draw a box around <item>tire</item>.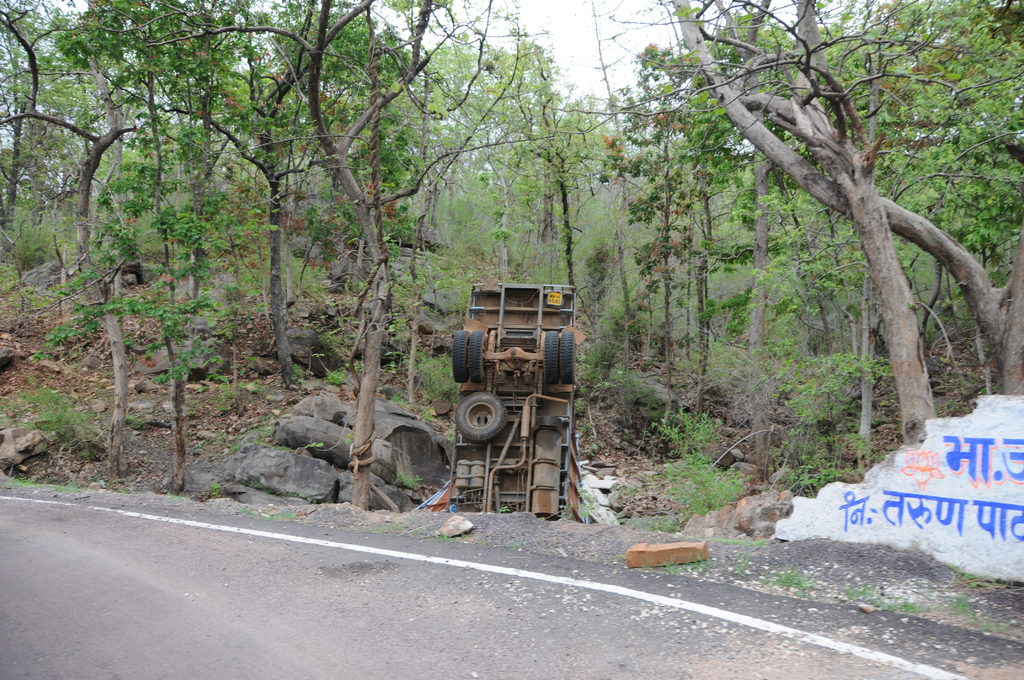
l=557, t=330, r=576, b=382.
